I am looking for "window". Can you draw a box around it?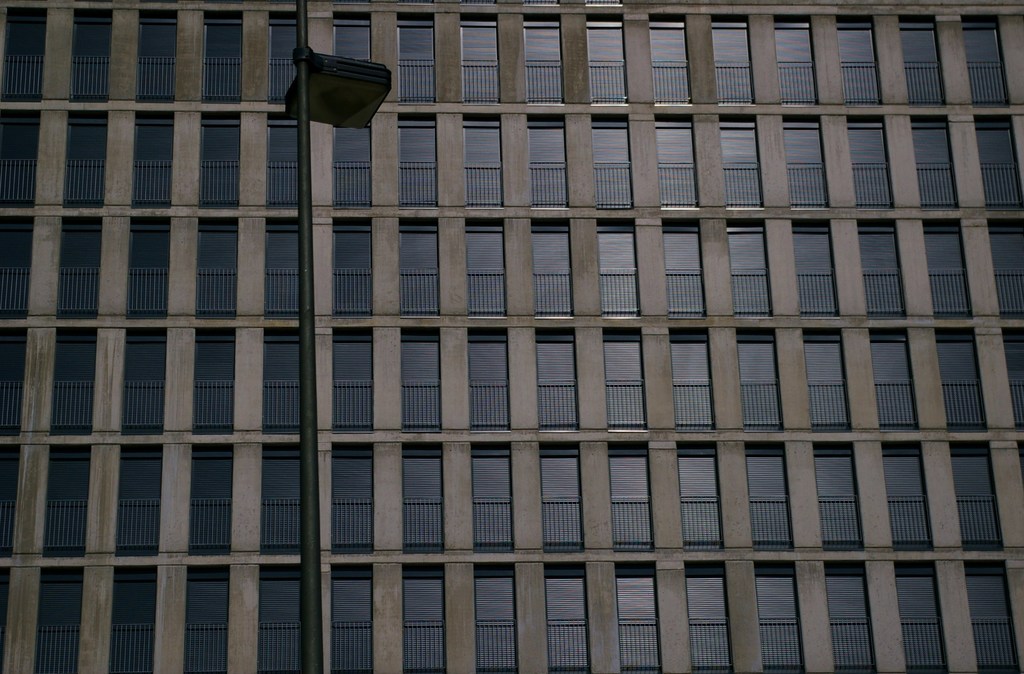
Sure, the bounding box is box=[776, 15, 823, 105].
